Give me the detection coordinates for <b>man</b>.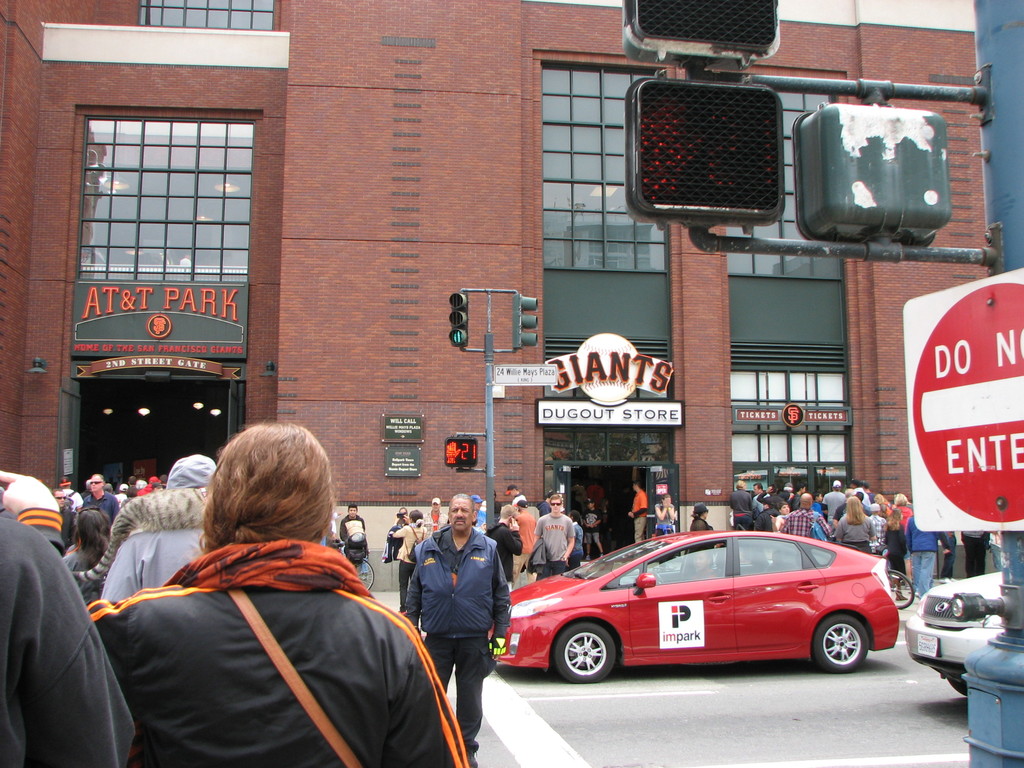
box=[140, 471, 163, 494].
